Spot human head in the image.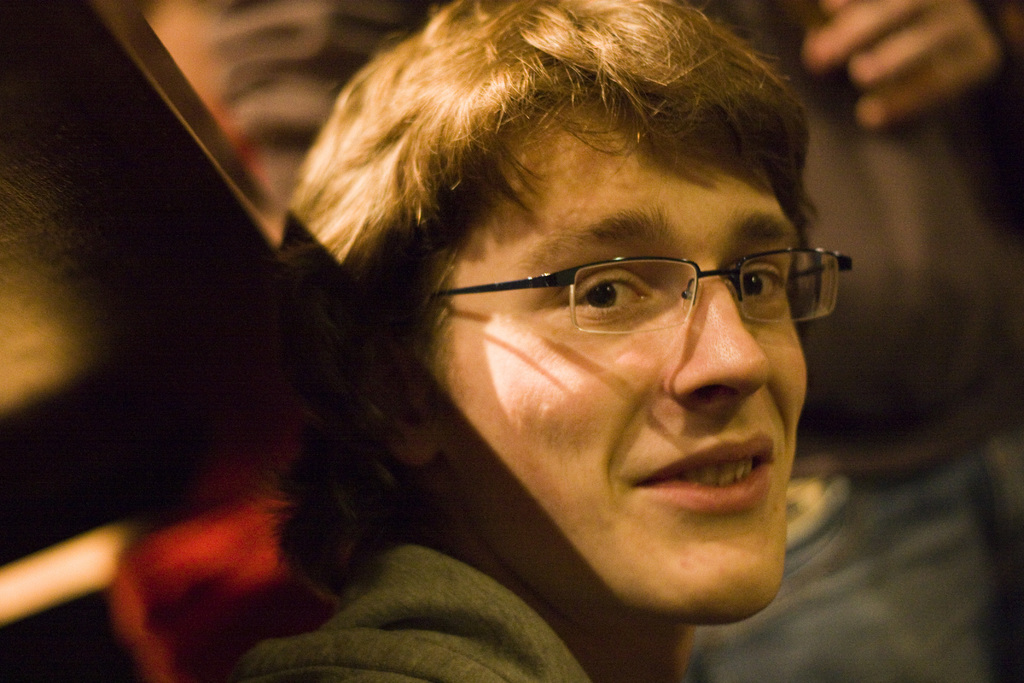
human head found at box(292, 0, 856, 633).
